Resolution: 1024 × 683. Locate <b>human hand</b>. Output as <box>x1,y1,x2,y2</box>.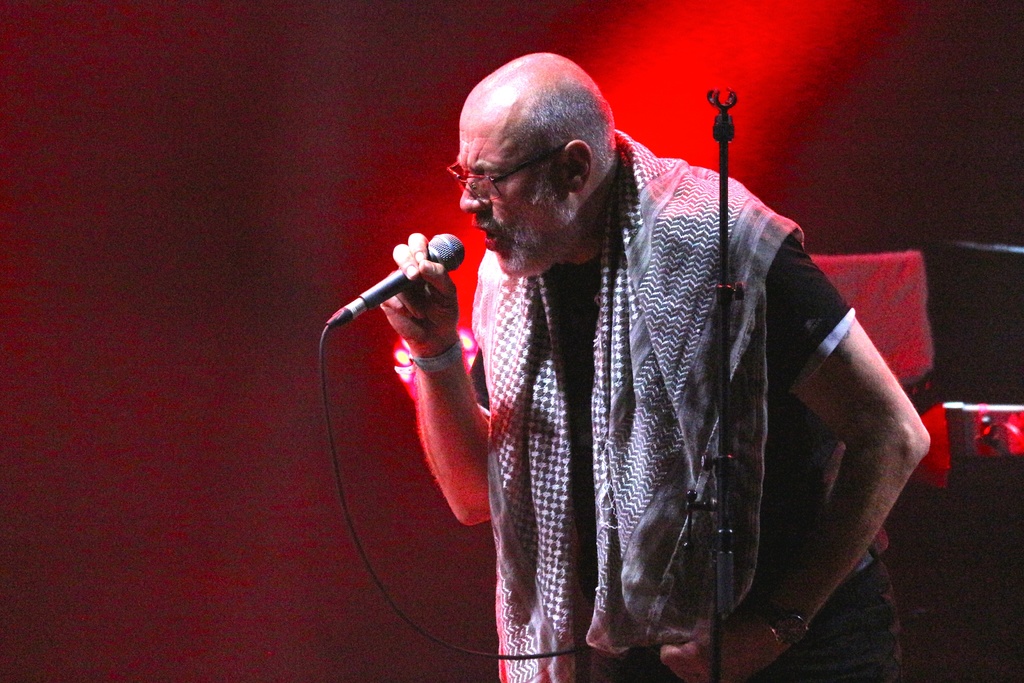
<box>376,233,461,338</box>.
